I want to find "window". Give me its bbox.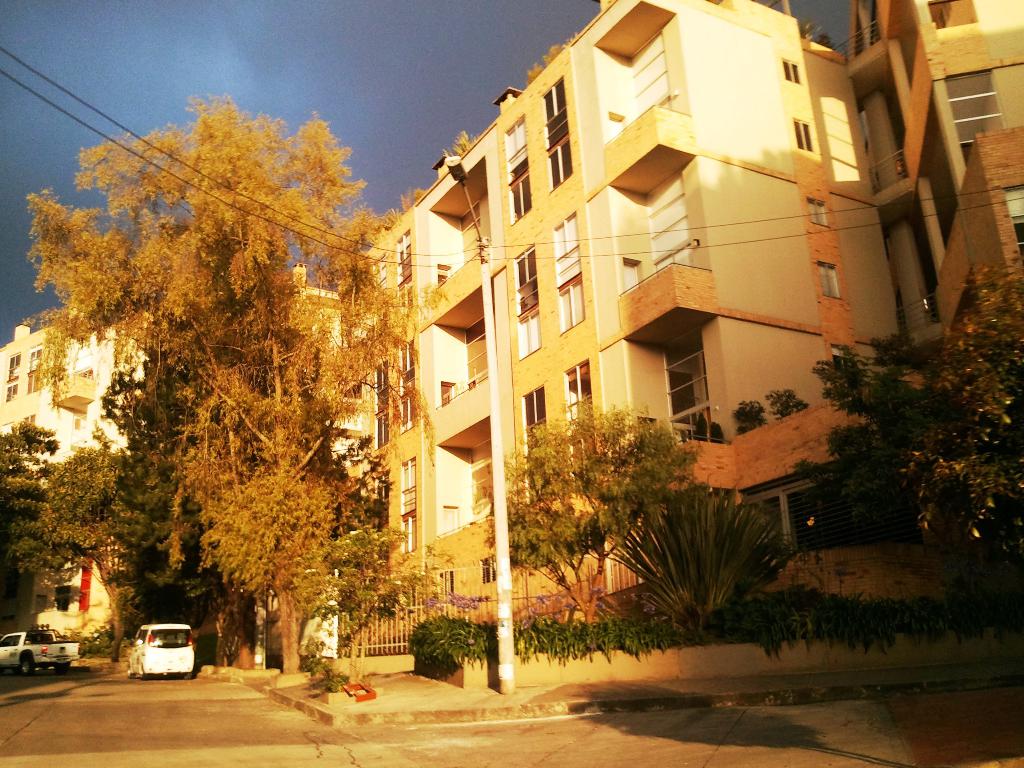
bbox=[549, 210, 584, 332].
